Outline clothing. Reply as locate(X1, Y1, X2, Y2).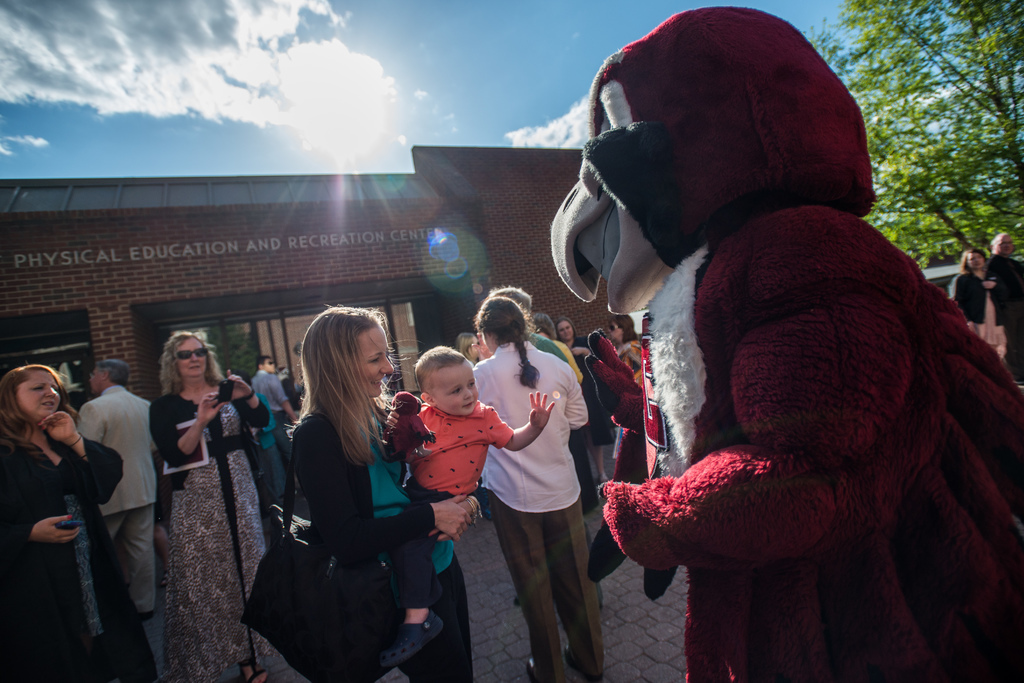
locate(2, 430, 126, 682).
